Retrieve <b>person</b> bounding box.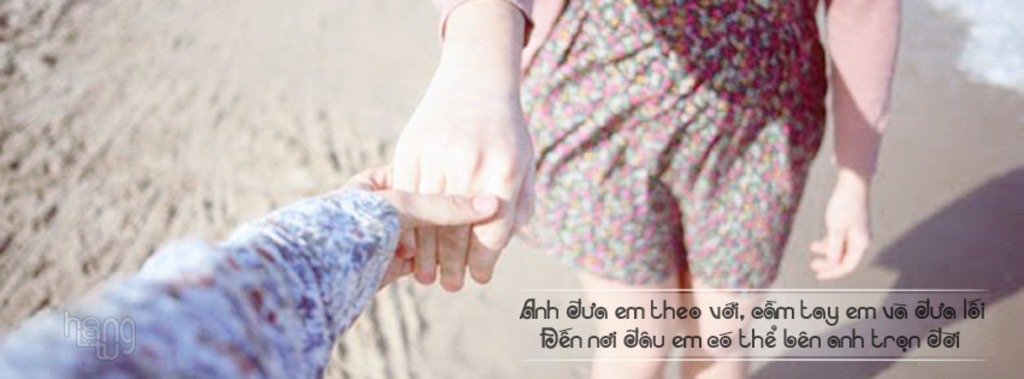
Bounding box: bbox=[398, 0, 902, 378].
